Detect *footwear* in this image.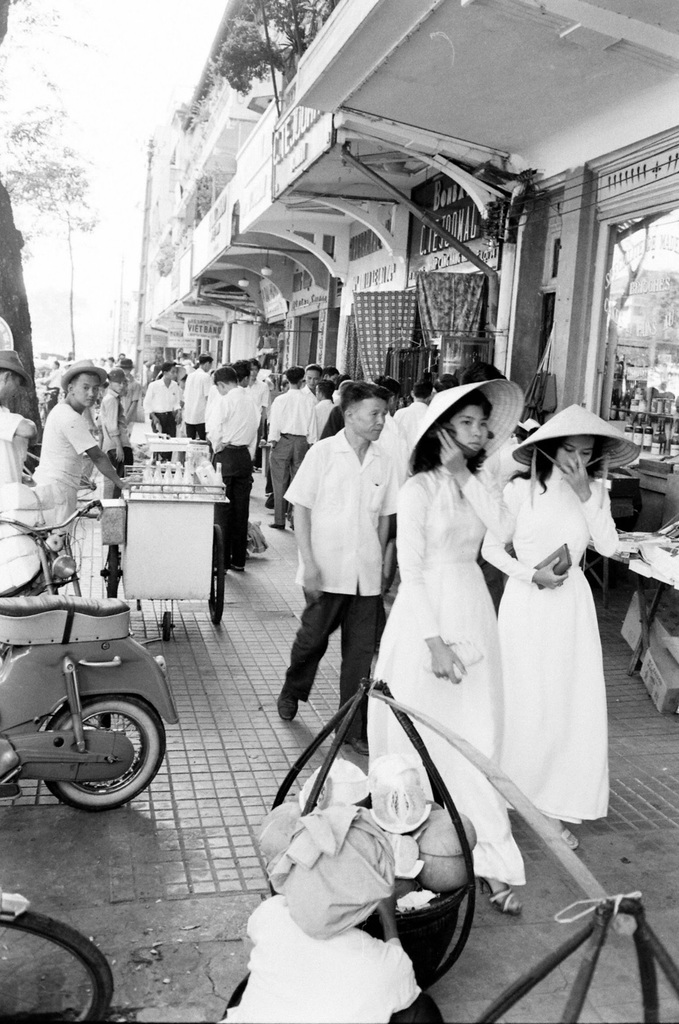
Detection: {"left": 476, "top": 875, "right": 523, "bottom": 913}.
